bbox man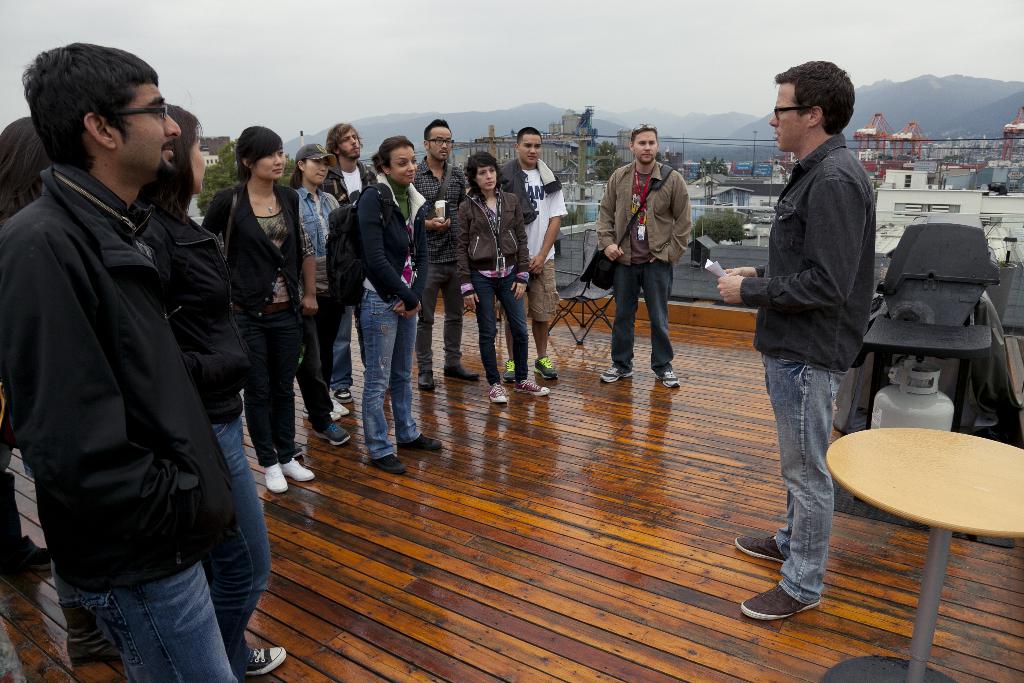
(412,118,484,396)
